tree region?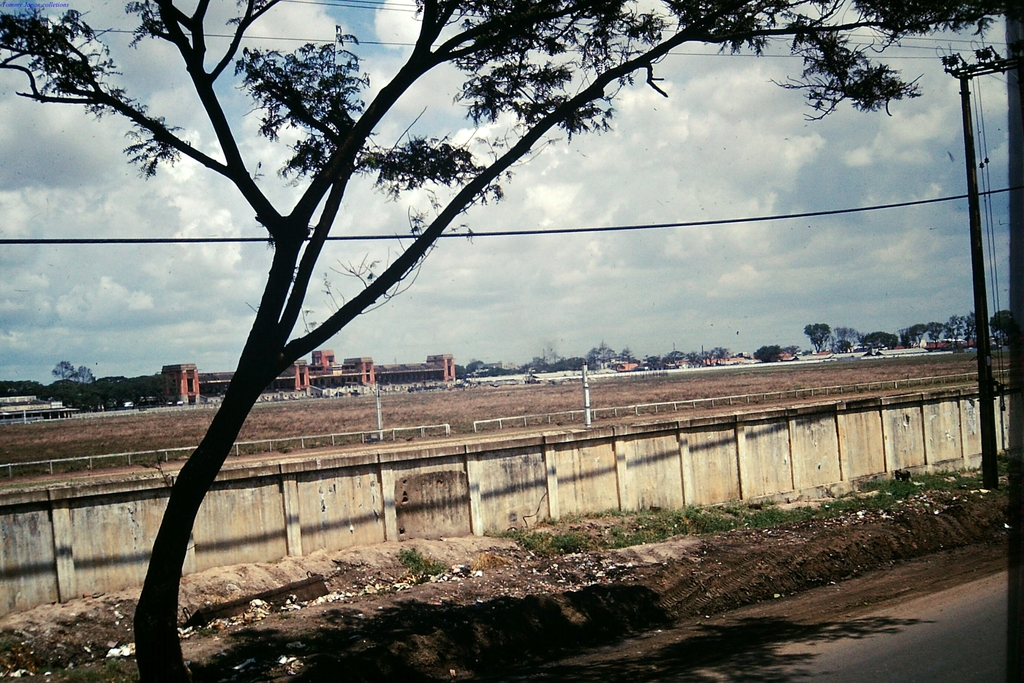
bbox=[787, 345, 800, 357]
